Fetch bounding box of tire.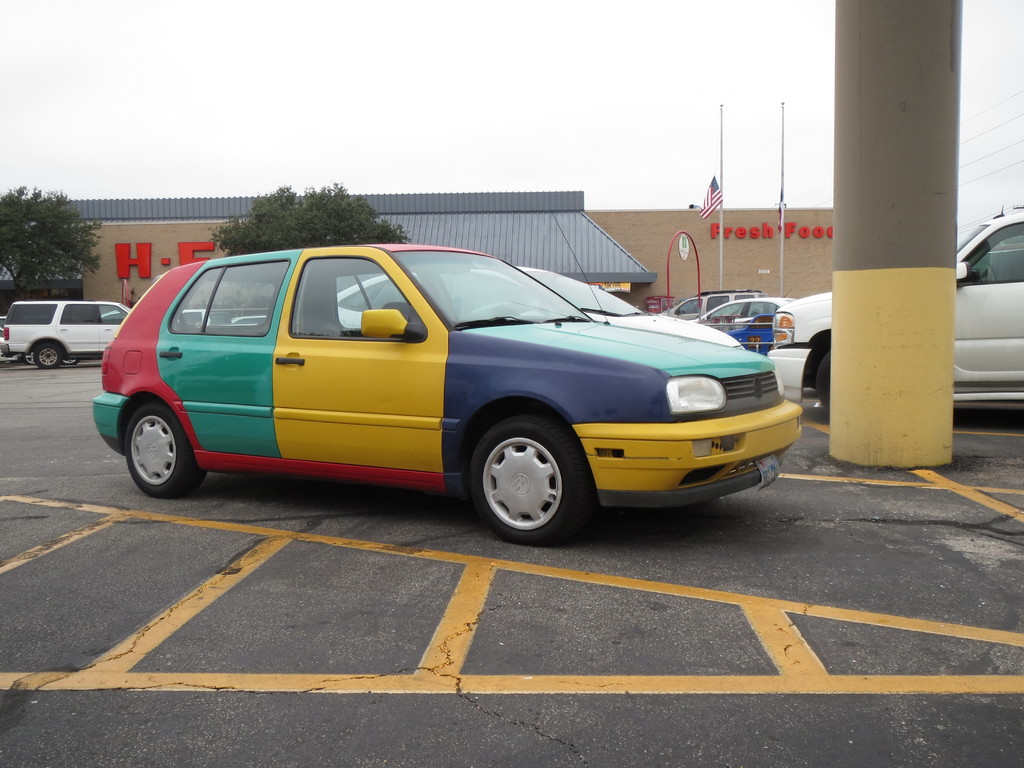
Bbox: [807,353,837,419].
